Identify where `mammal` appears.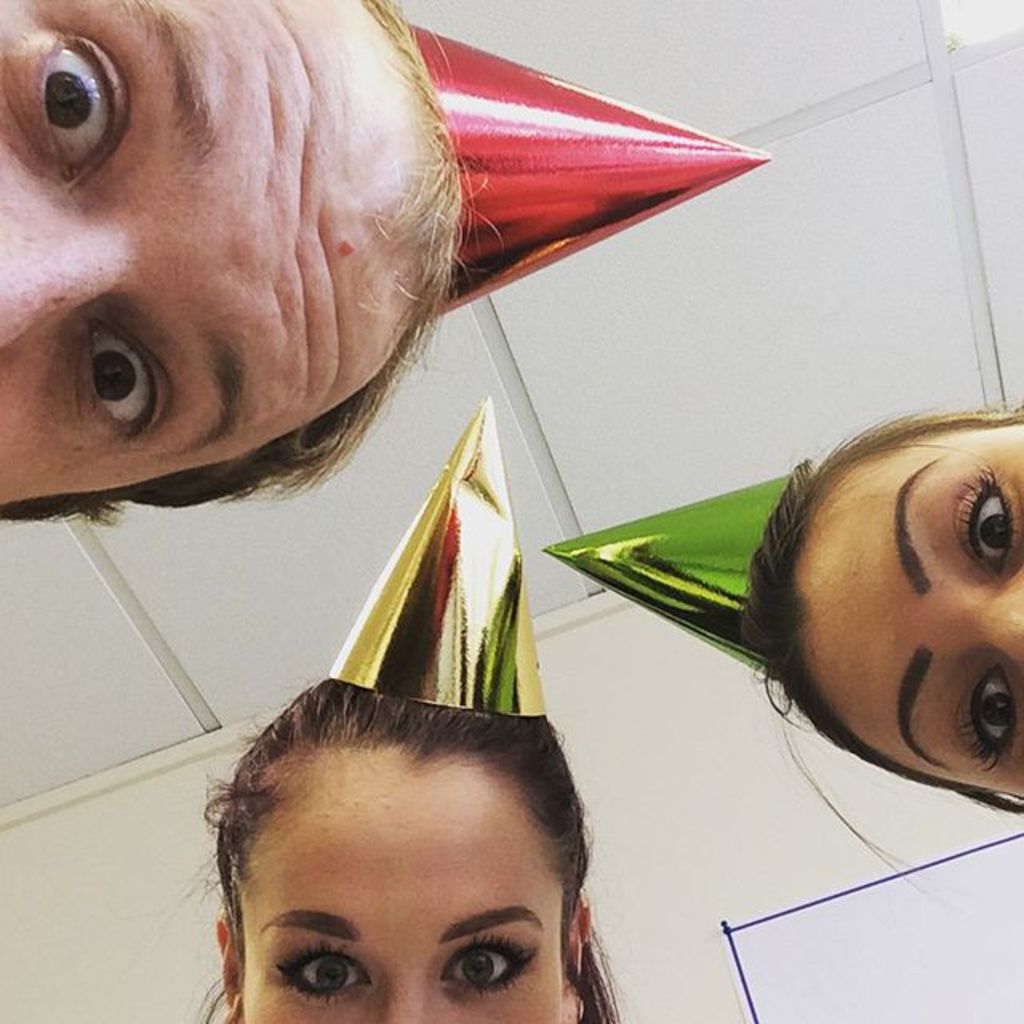
Appears at BBox(130, 675, 658, 1022).
